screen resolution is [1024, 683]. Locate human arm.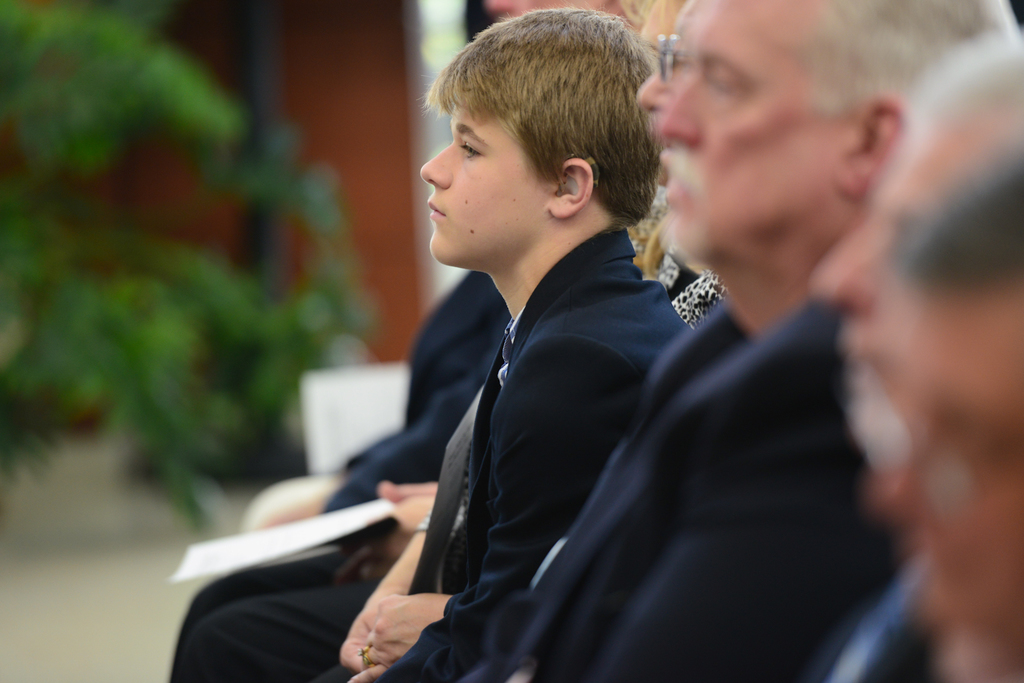
(375,483,449,532).
